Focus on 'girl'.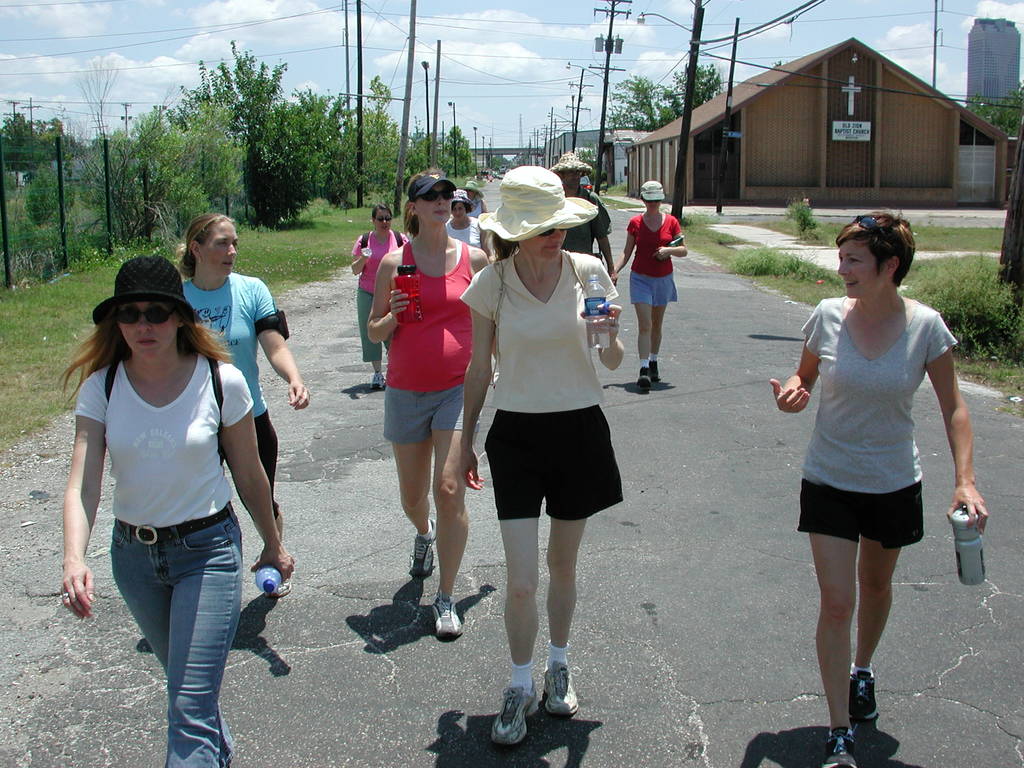
Focused at Rect(363, 159, 495, 636).
